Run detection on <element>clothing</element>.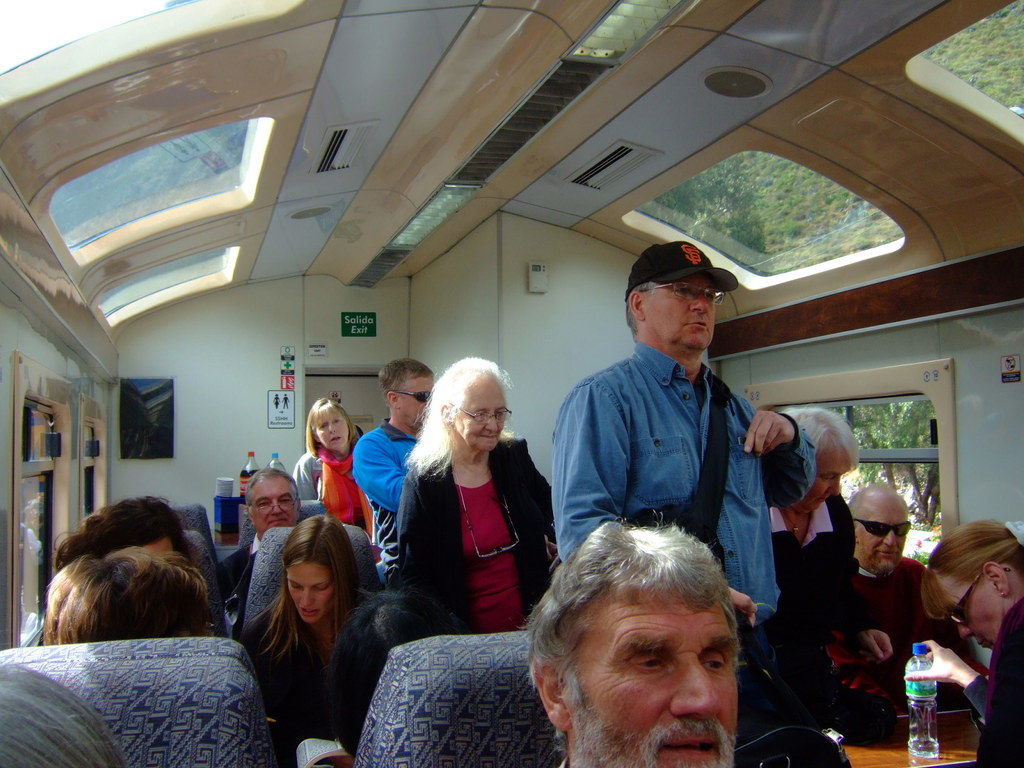
Result: 218 539 258 631.
